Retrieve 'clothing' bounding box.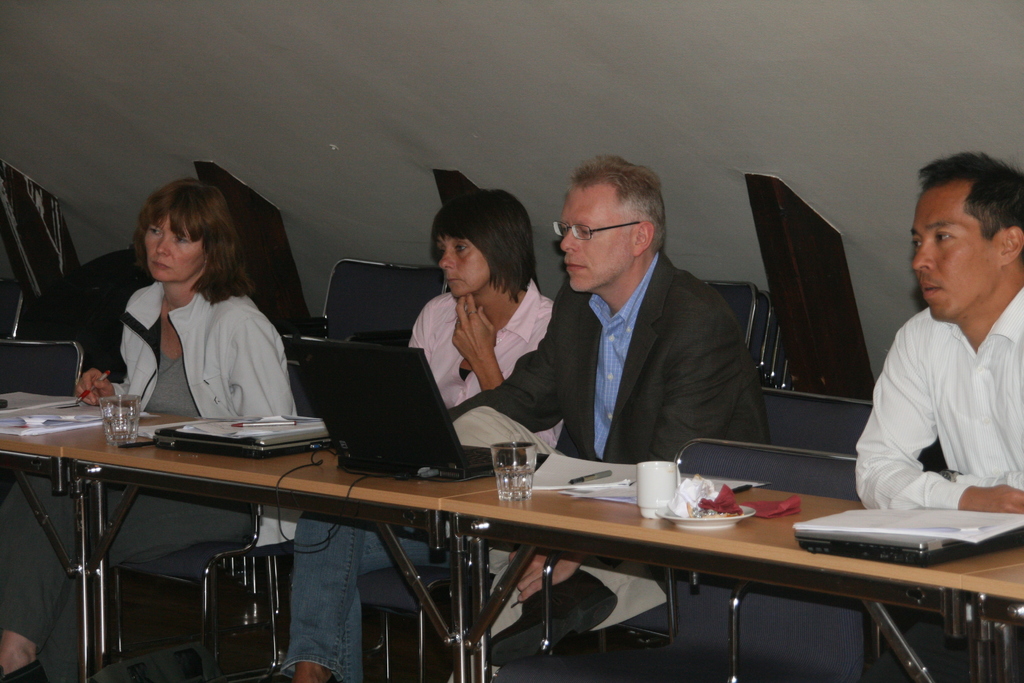
Bounding box: 427, 247, 779, 670.
